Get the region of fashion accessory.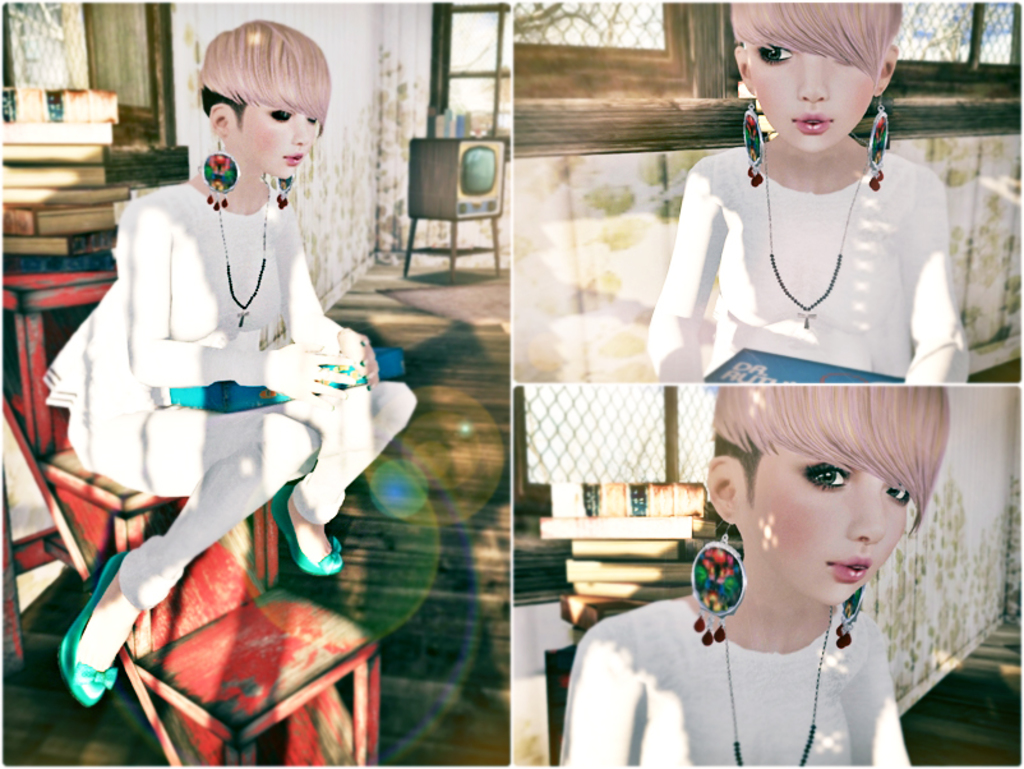
[57,553,143,708].
